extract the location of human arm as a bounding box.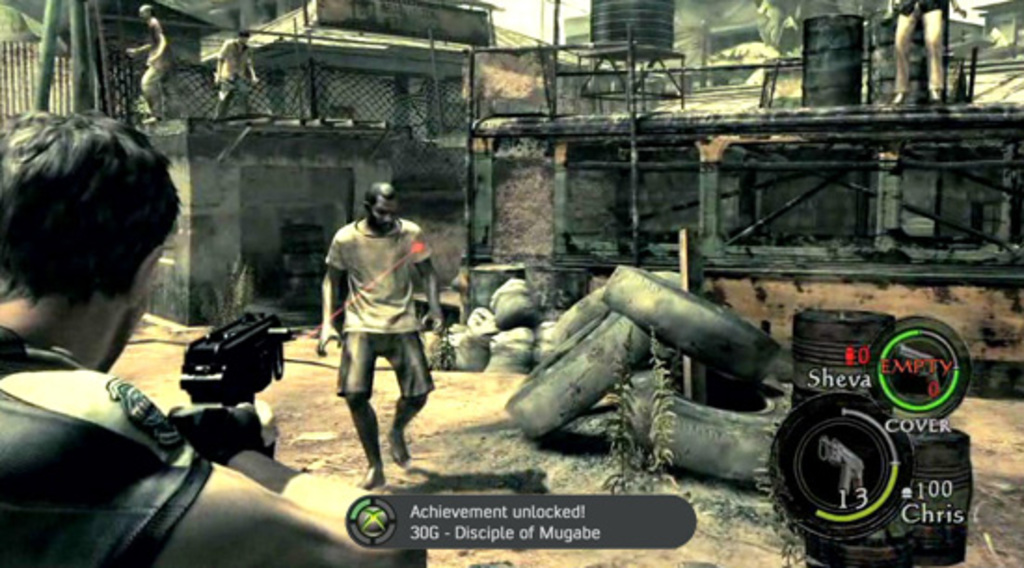
BBox(28, 372, 417, 566).
